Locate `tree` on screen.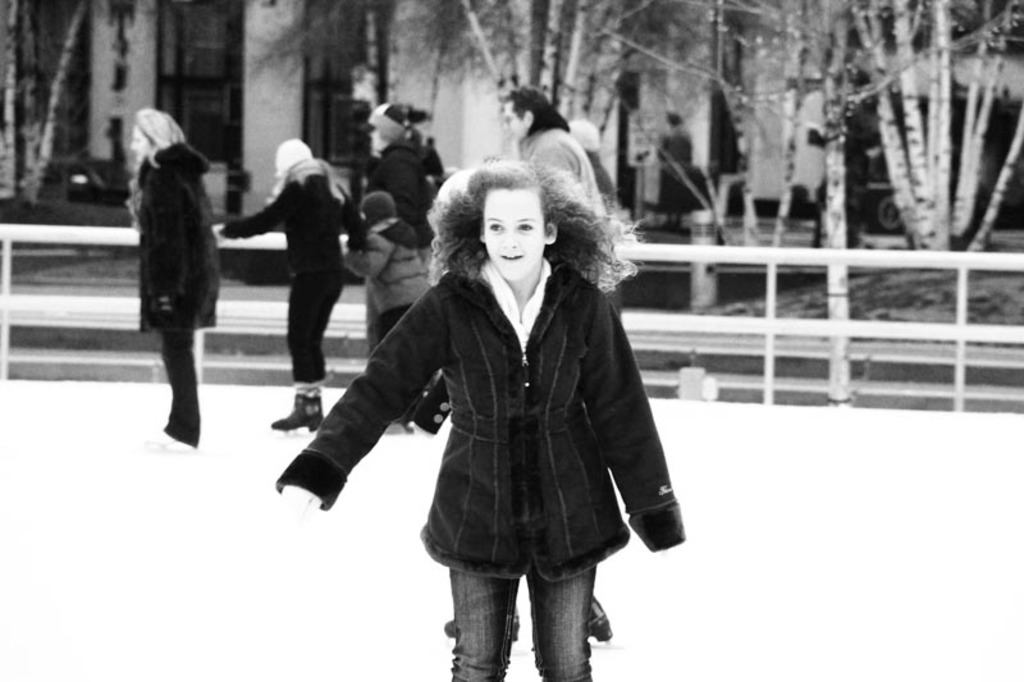
On screen at rect(0, 0, 115, 237).
